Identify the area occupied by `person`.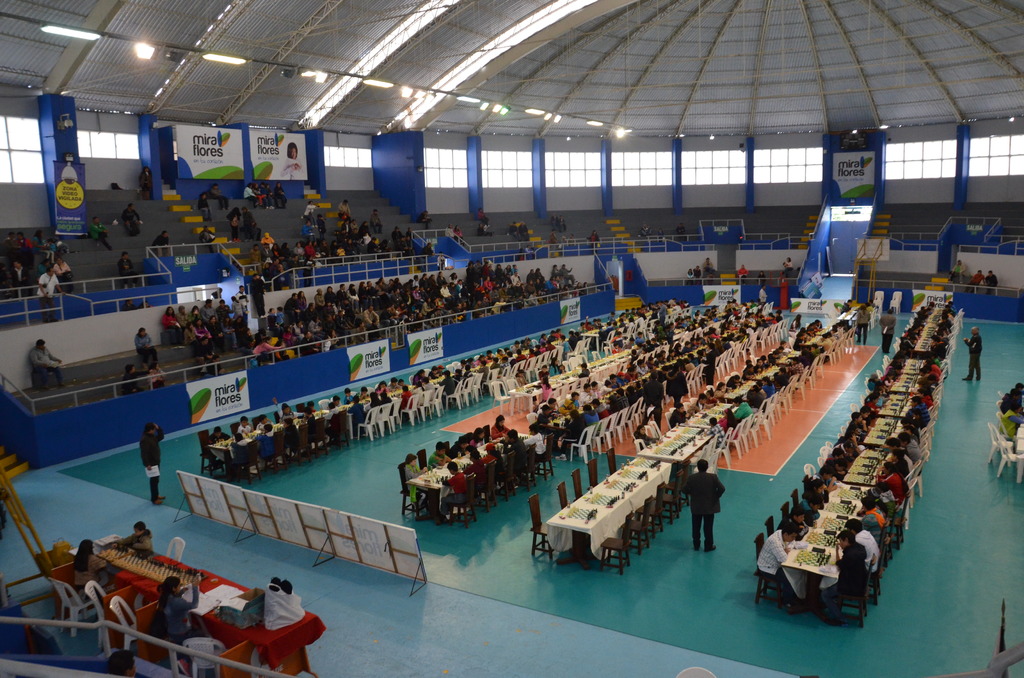
Area: locate(150, 230, 168, 256).
